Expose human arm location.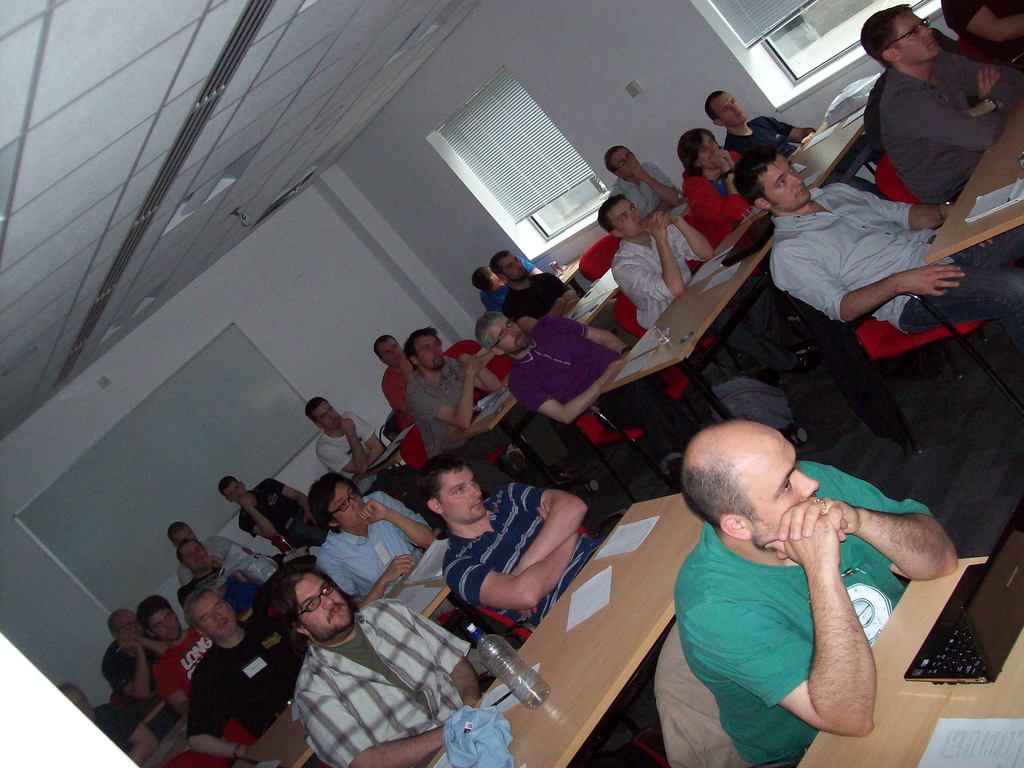
Exposed at (left=416, top=358, right=478, bottom=428).
